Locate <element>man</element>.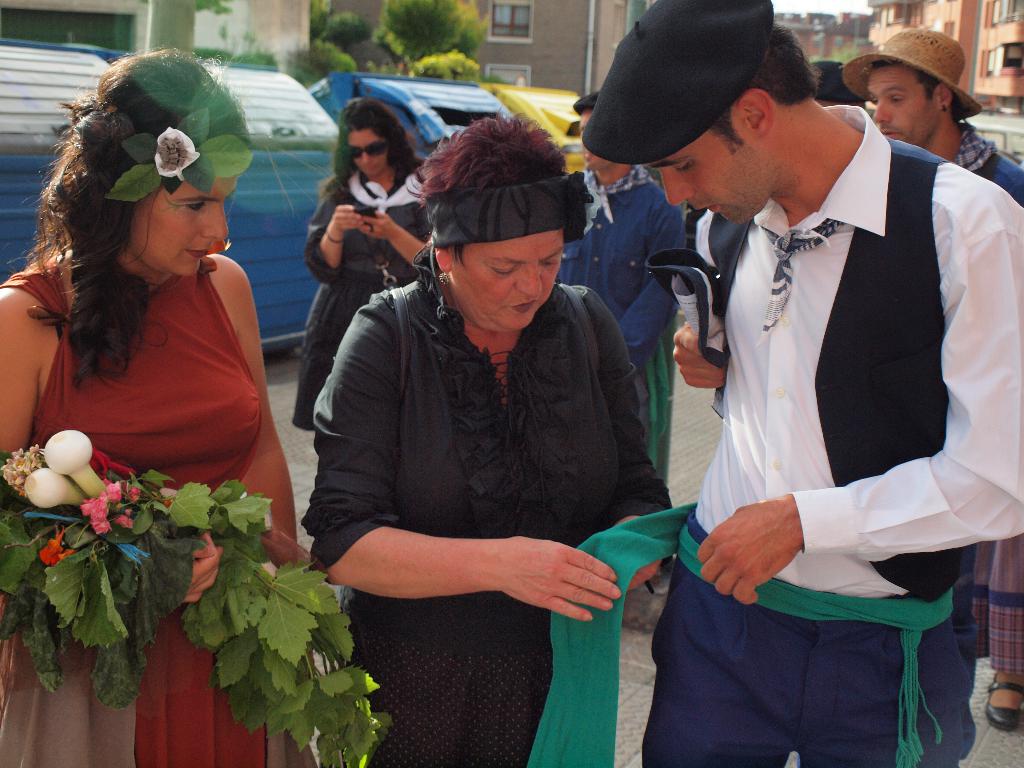
Bounding box: 578,0,1023,767.
